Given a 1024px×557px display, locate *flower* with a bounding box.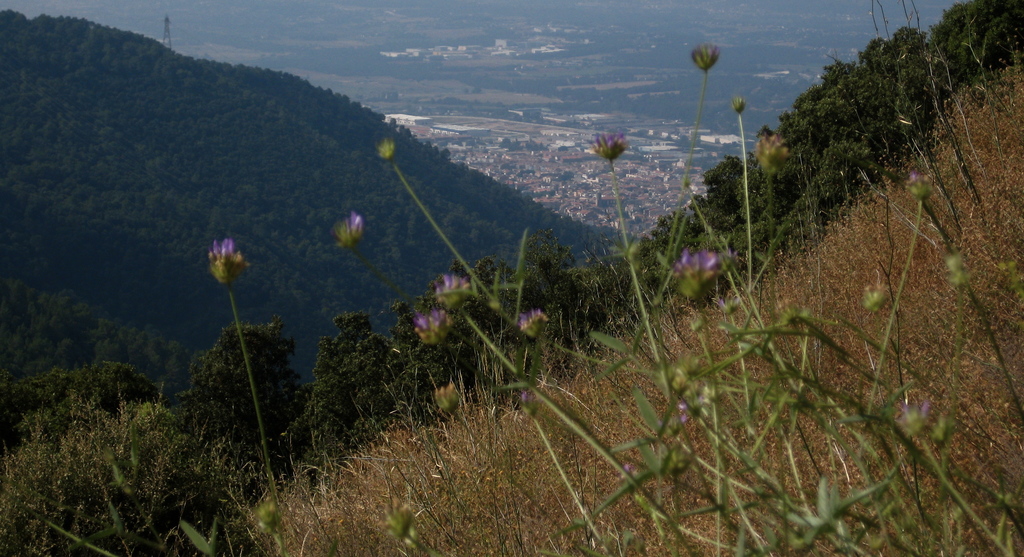
Located: box=[415, 306, 449, 335].
